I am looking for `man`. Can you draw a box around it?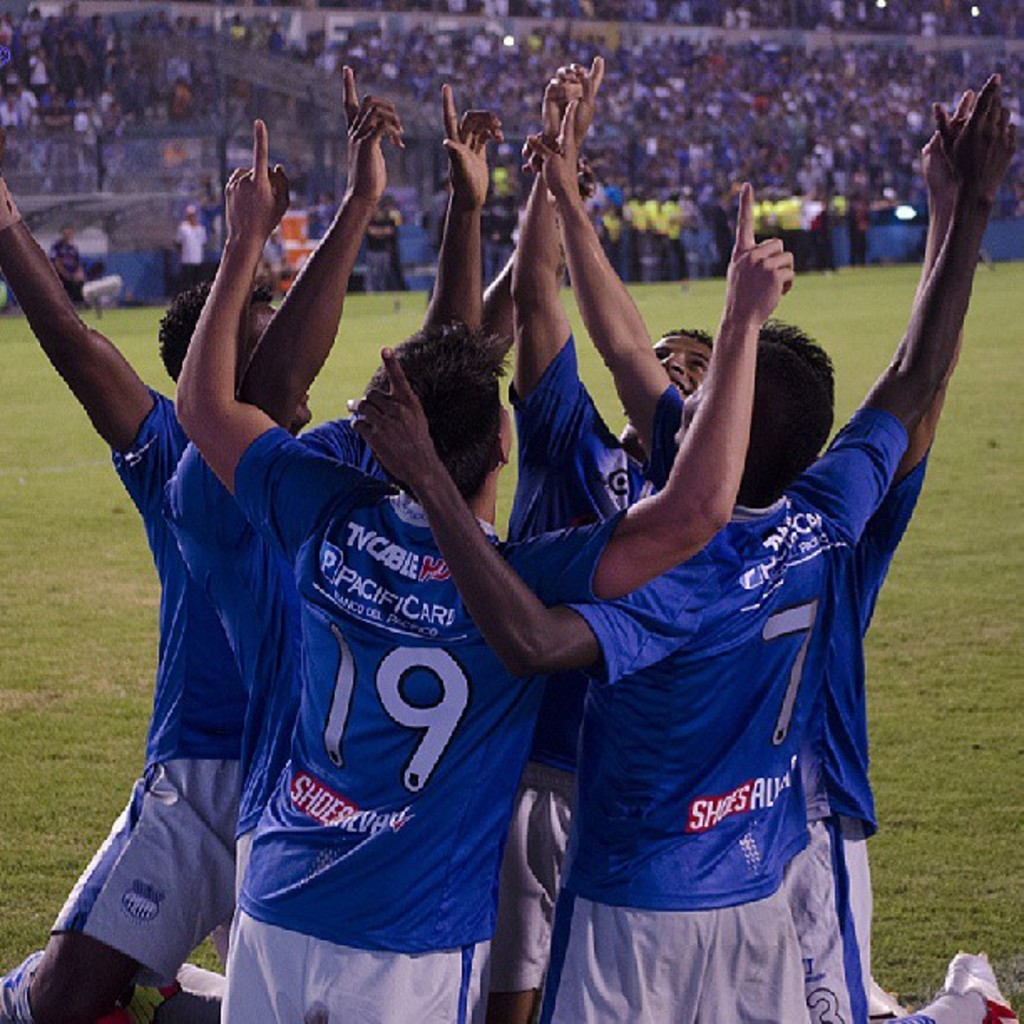
Sure, the bounding box is box=[0, 162, 597, 1022].
